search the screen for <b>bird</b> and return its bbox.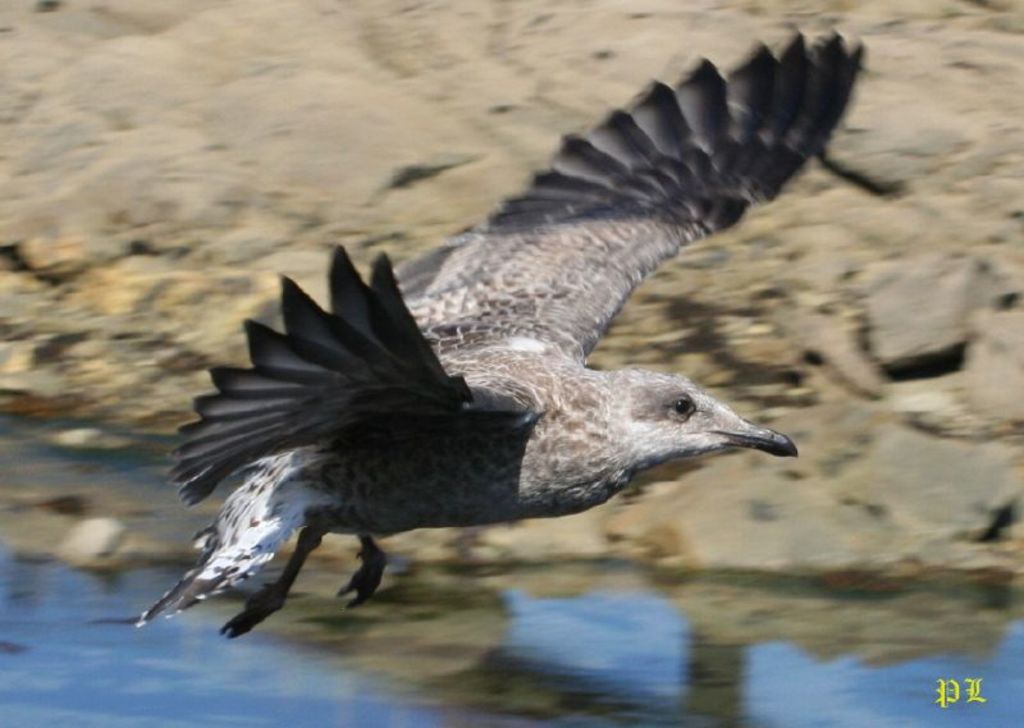
Found: <box>110,40,846,636</box>.
